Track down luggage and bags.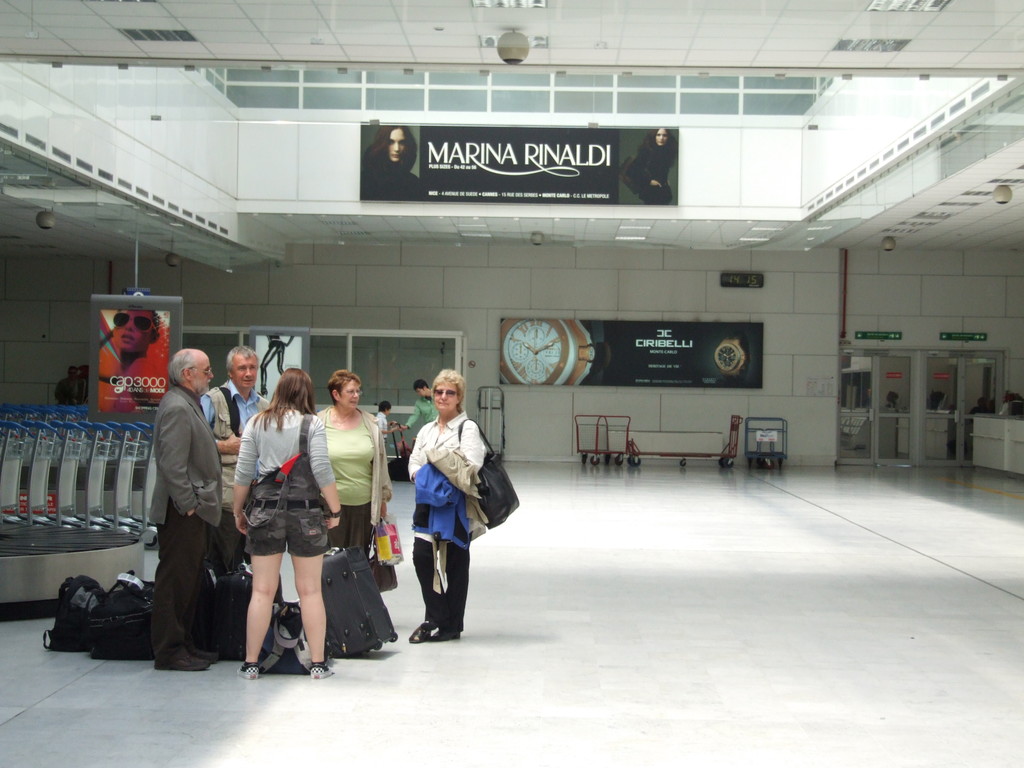
Tracked to <bbox>38, 574, 112, 652</bbox>.
